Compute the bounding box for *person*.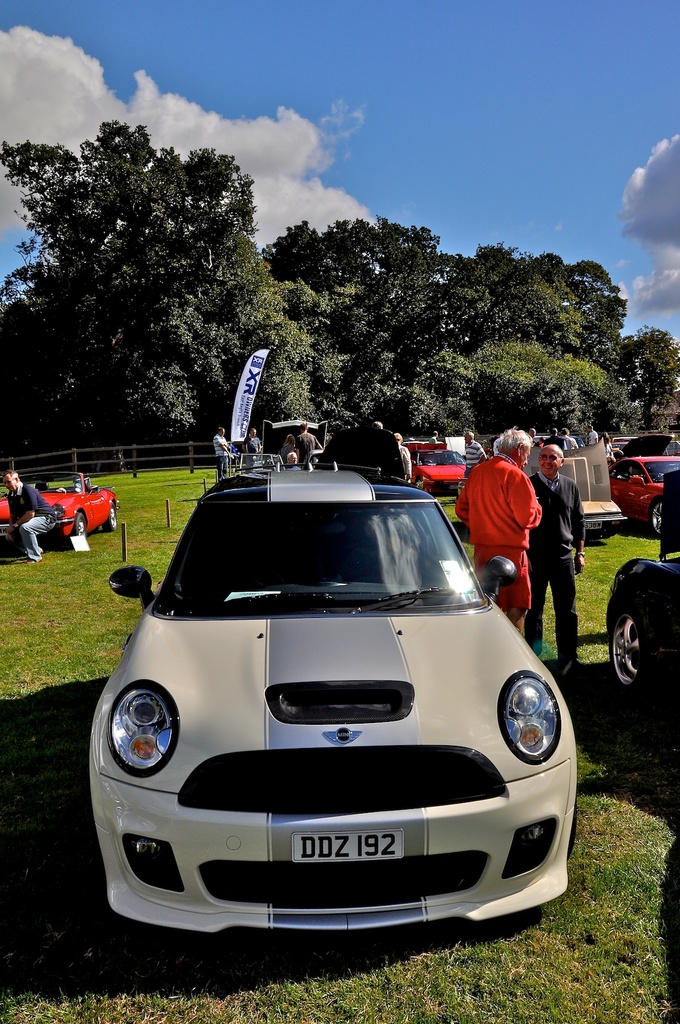
<box>2,465,61,563</box>.
